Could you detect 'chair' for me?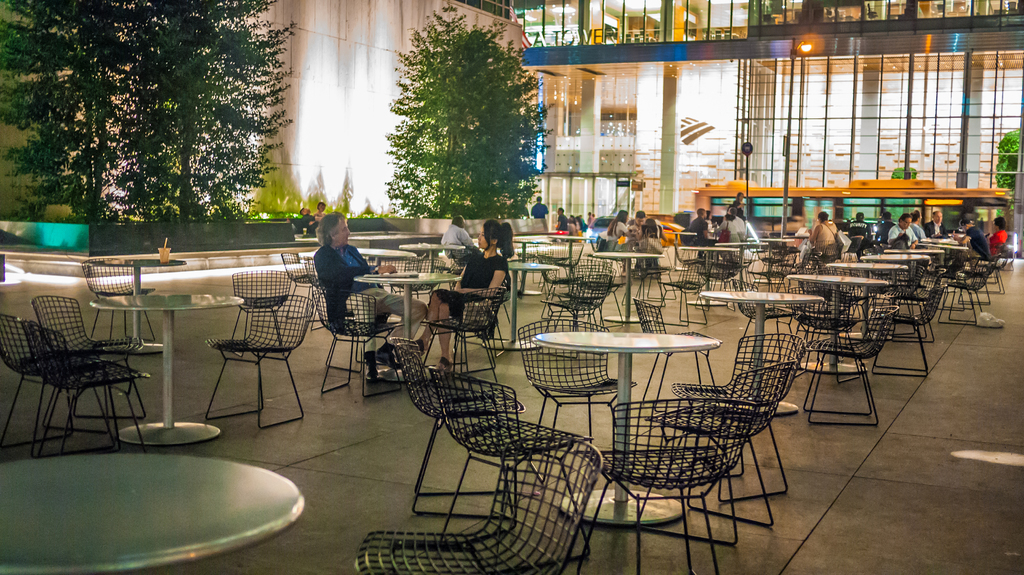
Detection result: (x1=79, y1=256, x2=158, y2=344).
